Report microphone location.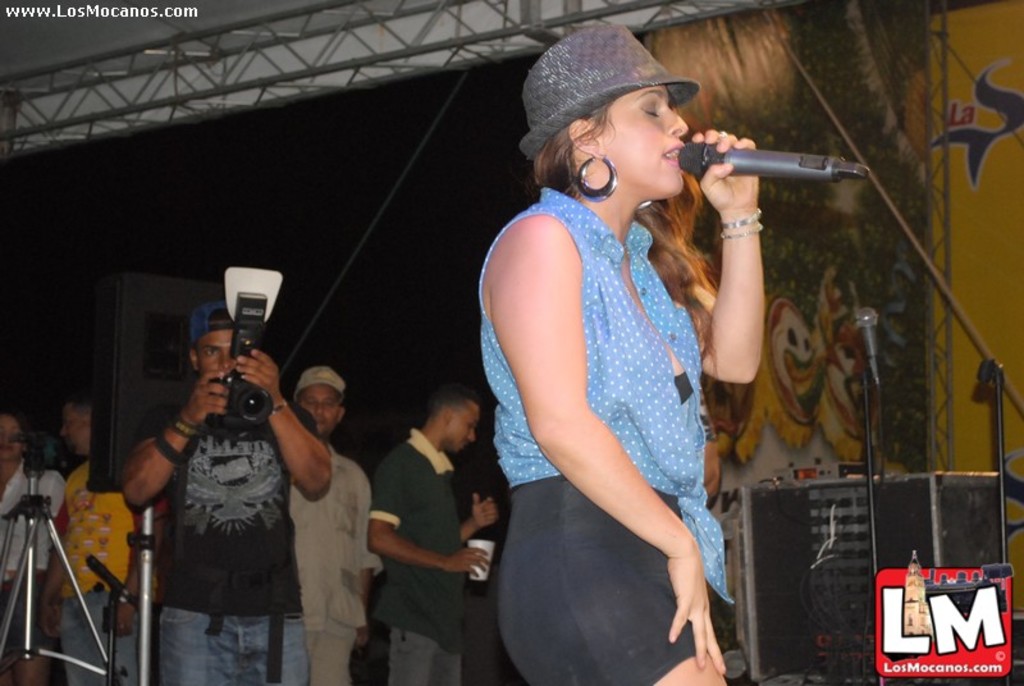
Report: [845, 298, 899, 389].
